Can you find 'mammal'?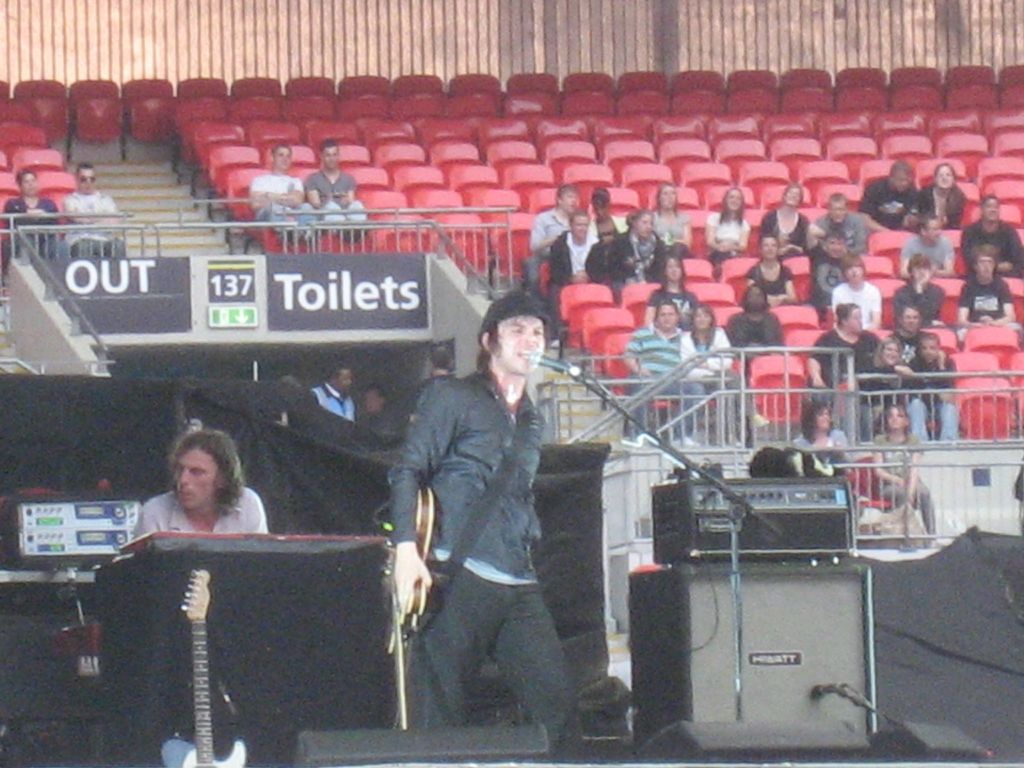
Yes, bounding box: crop(746, 230, 790, 309).
